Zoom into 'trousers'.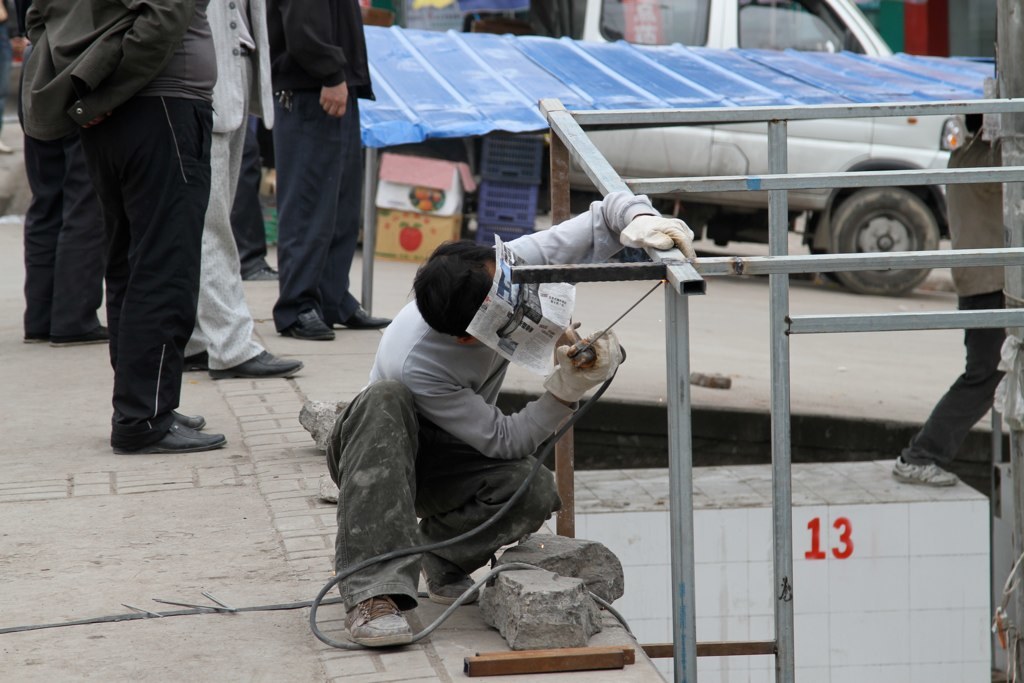
Zoom target: rect(272, 84, 367, 337).
